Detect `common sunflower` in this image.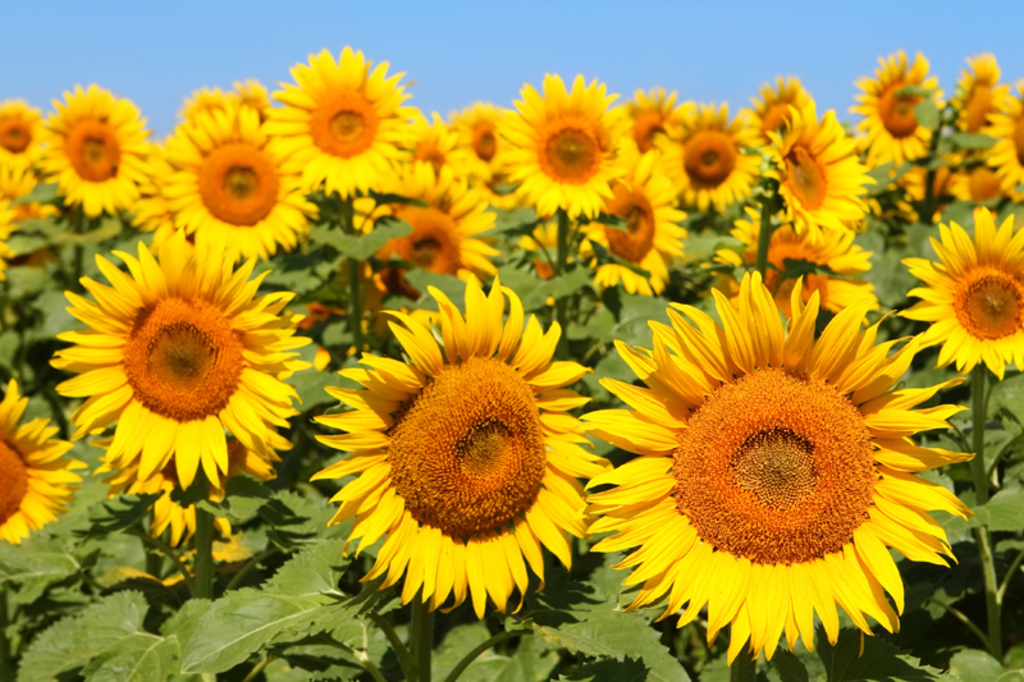
Detection: (left=59, top=238, right=320, bottom=498).
